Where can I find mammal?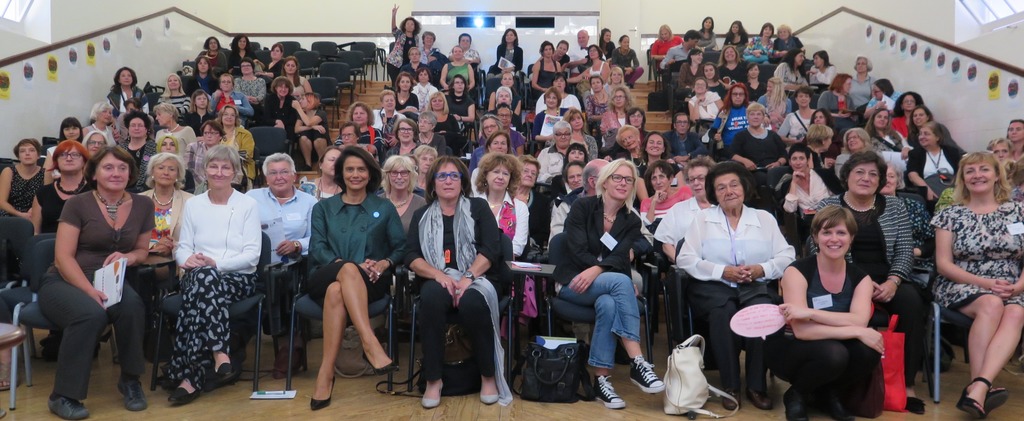
You can find it at (452, 31, 479, 72).
